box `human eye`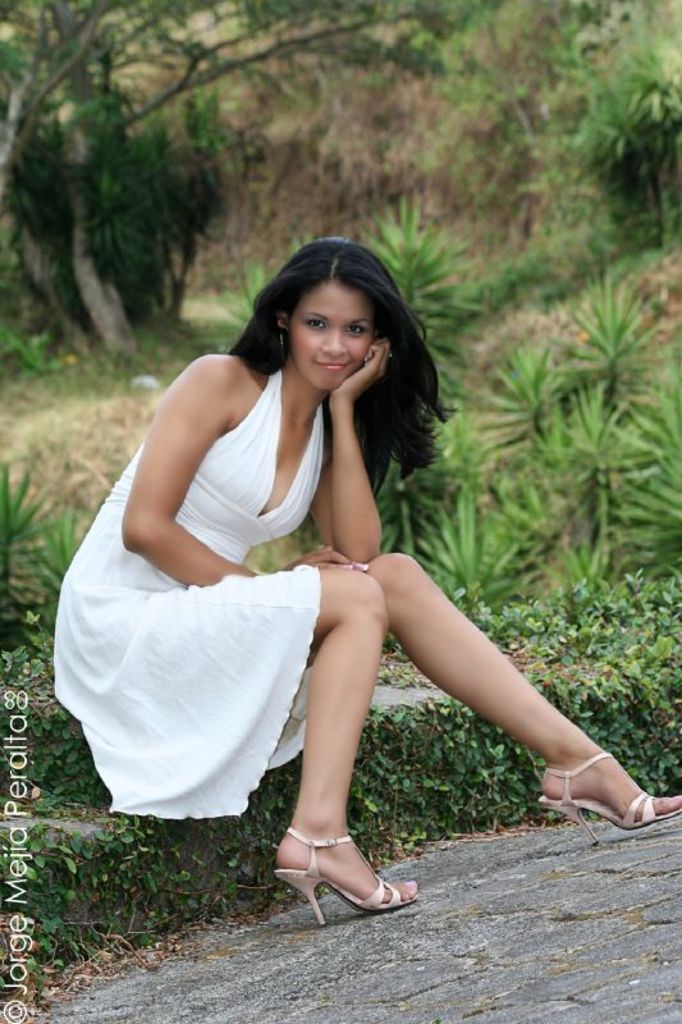
box(340, 321, 369, 339)
